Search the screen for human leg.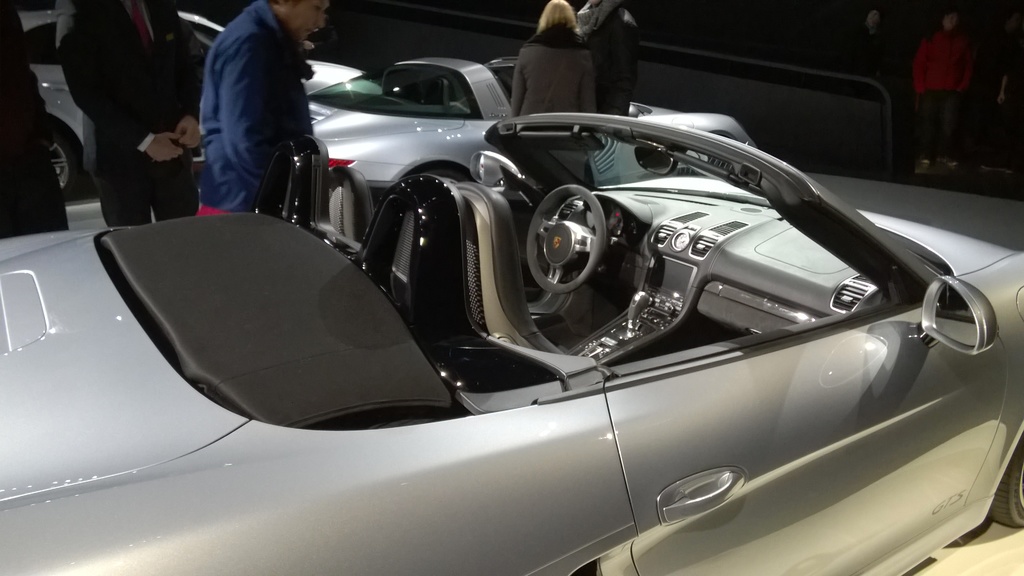
Found at 84/141/154/222.
